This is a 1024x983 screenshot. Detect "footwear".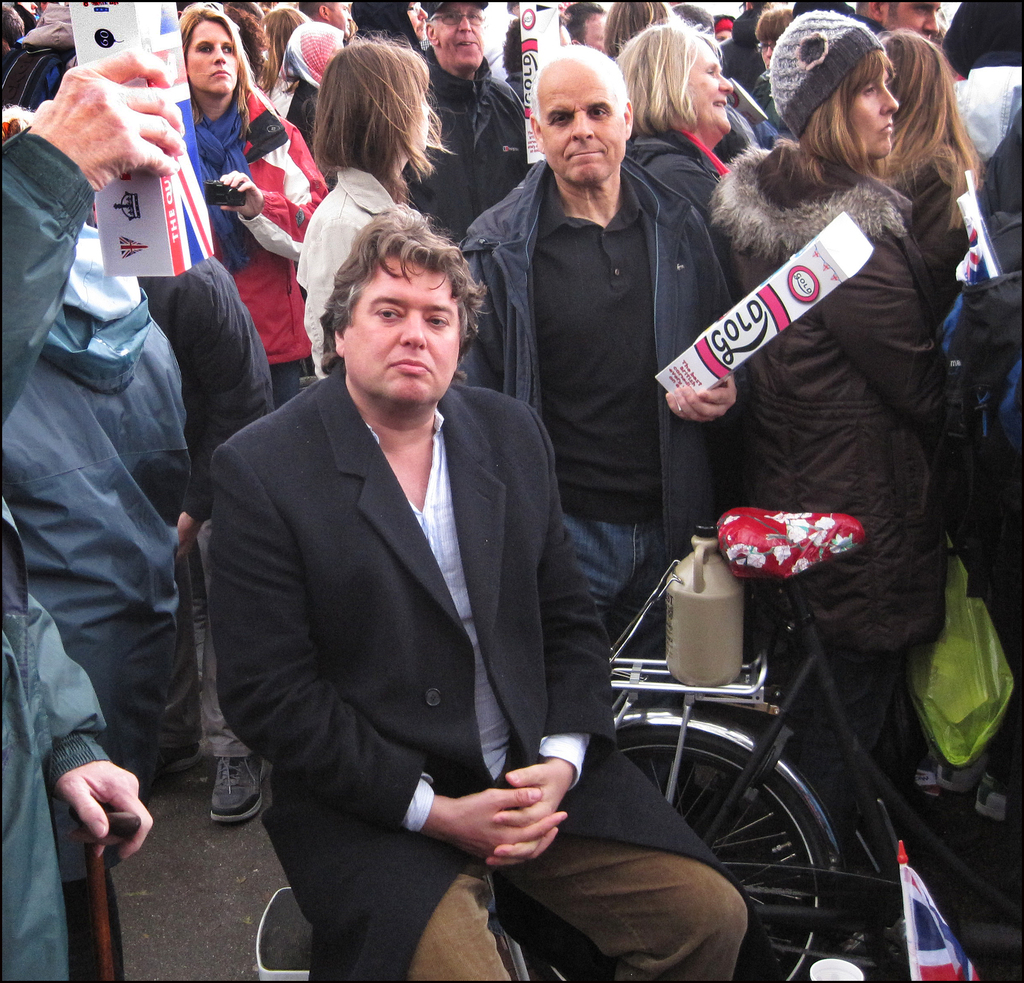
(left=206, top=753, right=268, bottom=823).
